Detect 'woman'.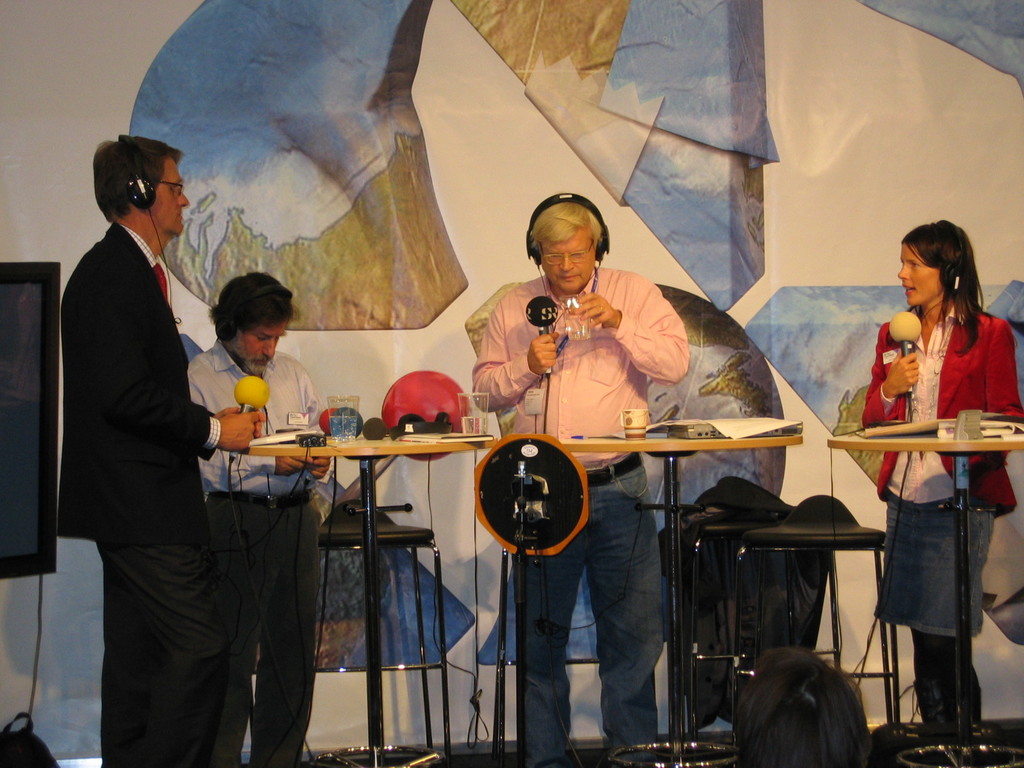
Detected at 861 218 1023 767.
